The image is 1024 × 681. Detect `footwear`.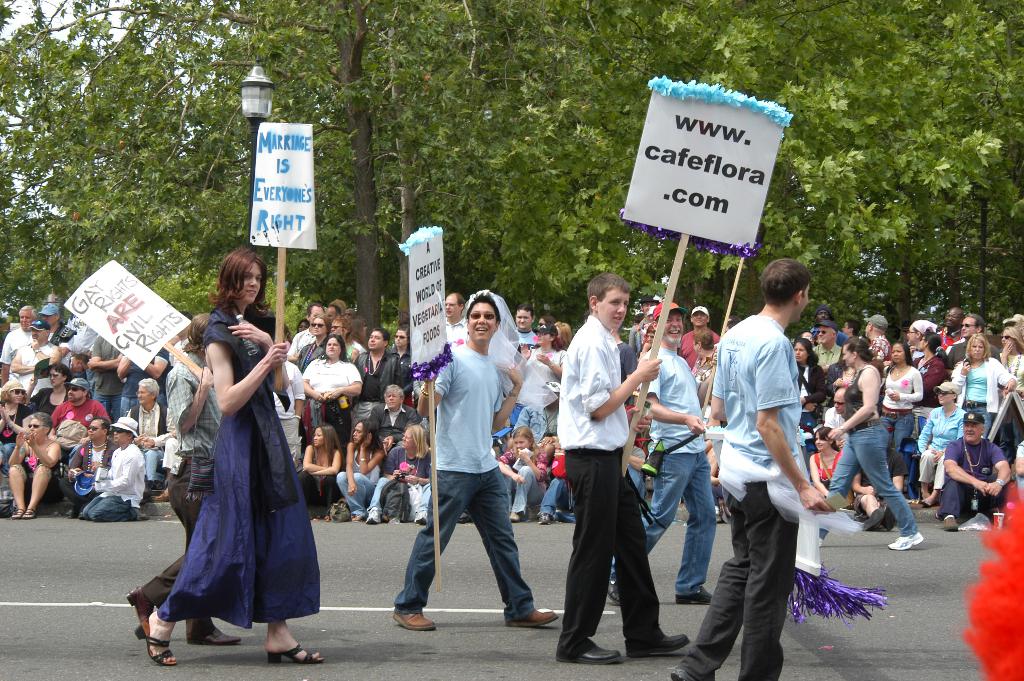
Detection: bbox=(868, 505, 885, 531).
